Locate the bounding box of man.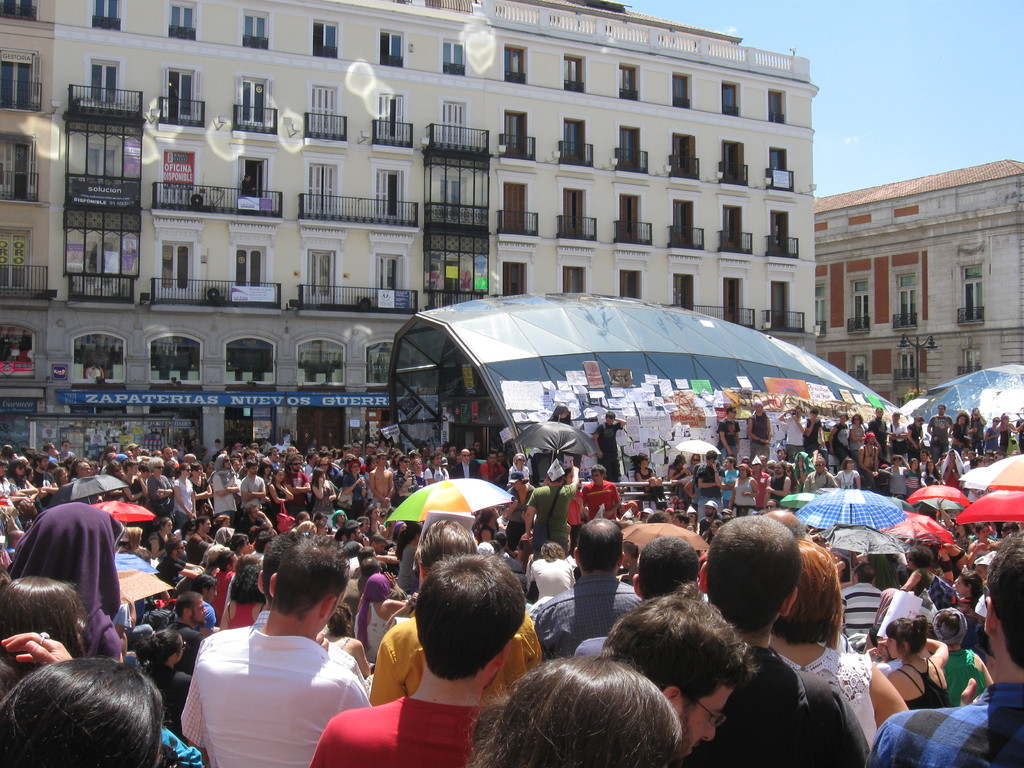
Bounding box: <box>612,539,640,585</box>.
